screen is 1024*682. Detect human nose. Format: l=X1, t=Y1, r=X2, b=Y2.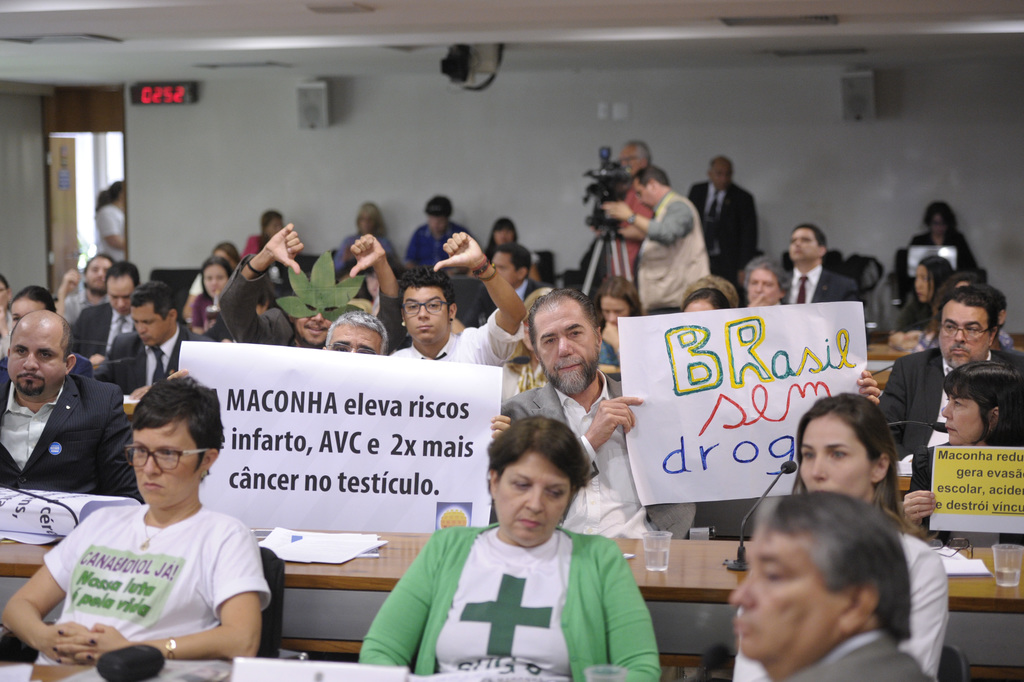
l=524, t=486, r=543, b=511.
